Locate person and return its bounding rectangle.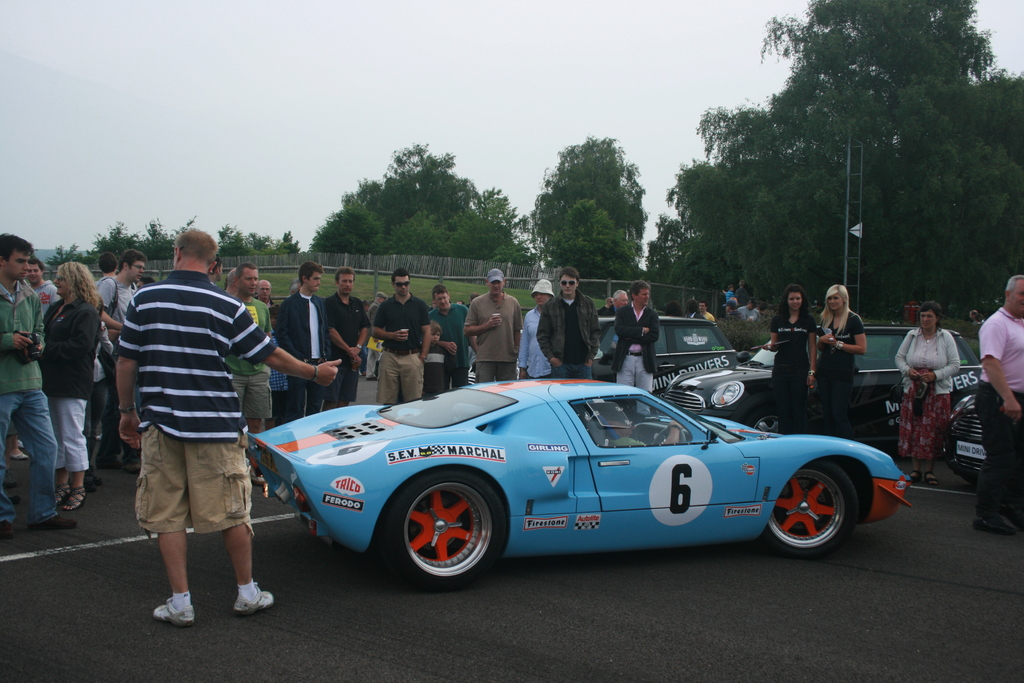
(764, 284, 819, 434).
